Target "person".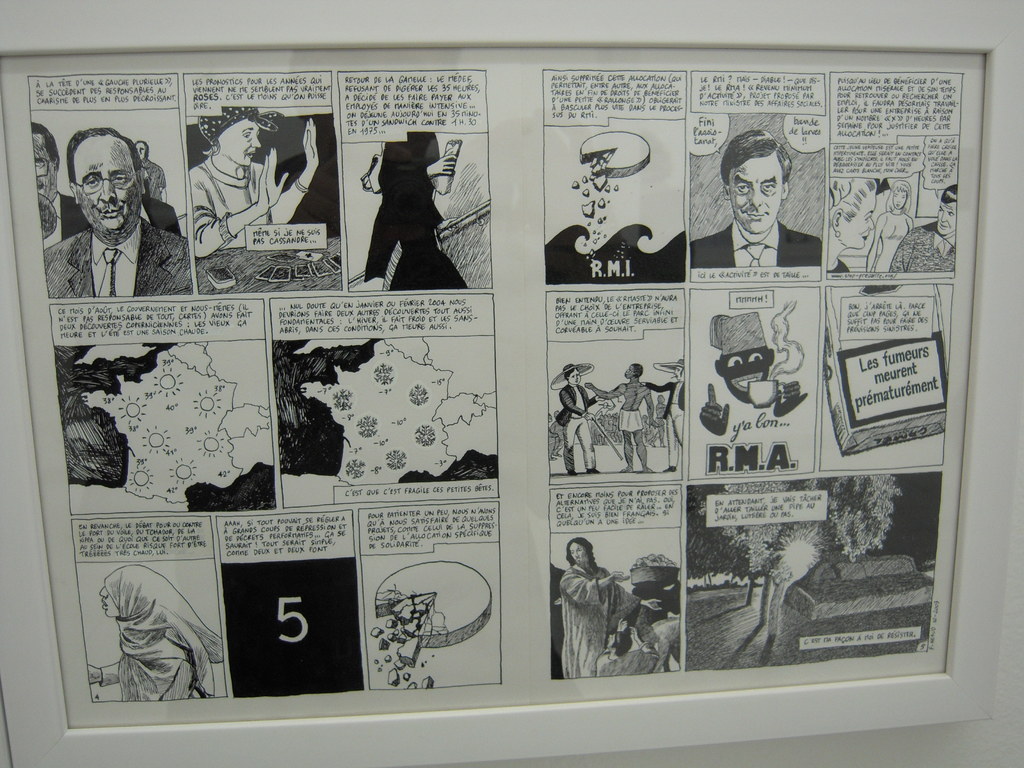
Target region: {"x1": 22, "y1": 117, "x2": 90, "y2": 221}.
